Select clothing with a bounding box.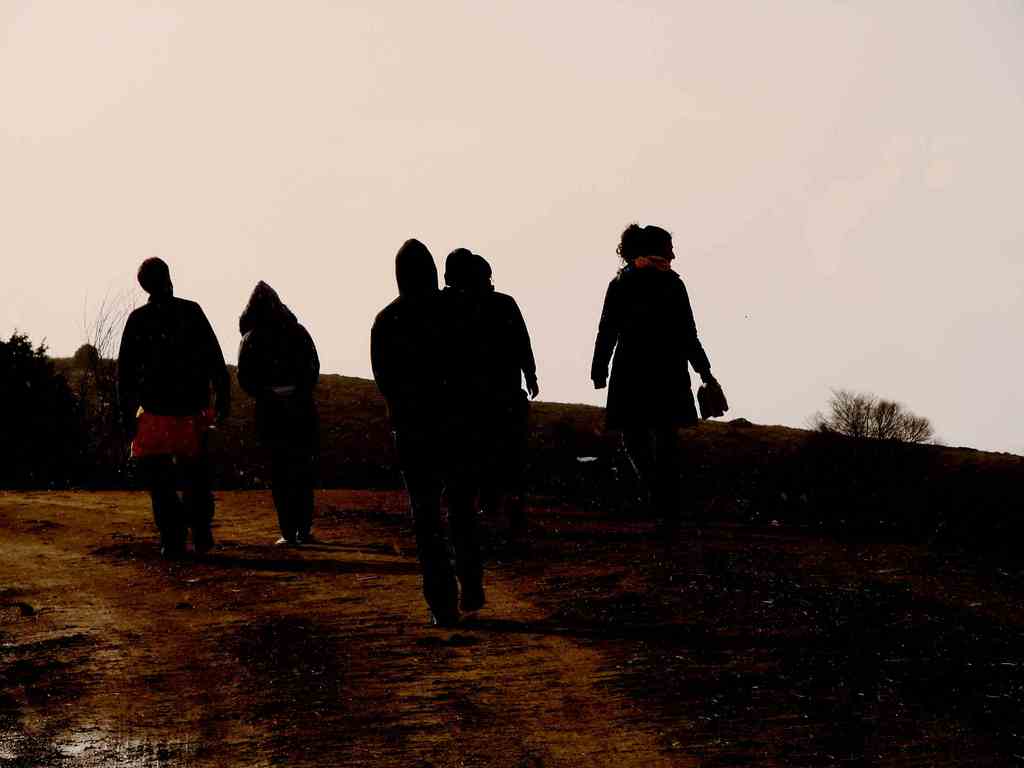
crop(241, 289, 314, 490).
